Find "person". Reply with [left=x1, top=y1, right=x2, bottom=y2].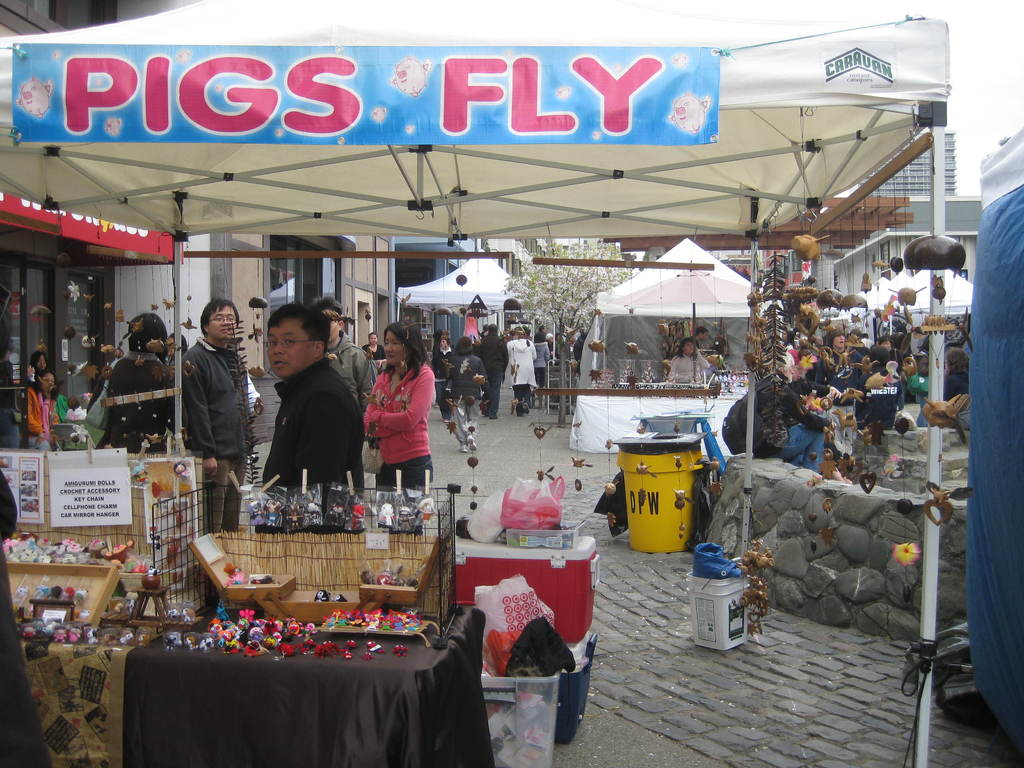
[left=662, top=336, right=712, bottom=390].
